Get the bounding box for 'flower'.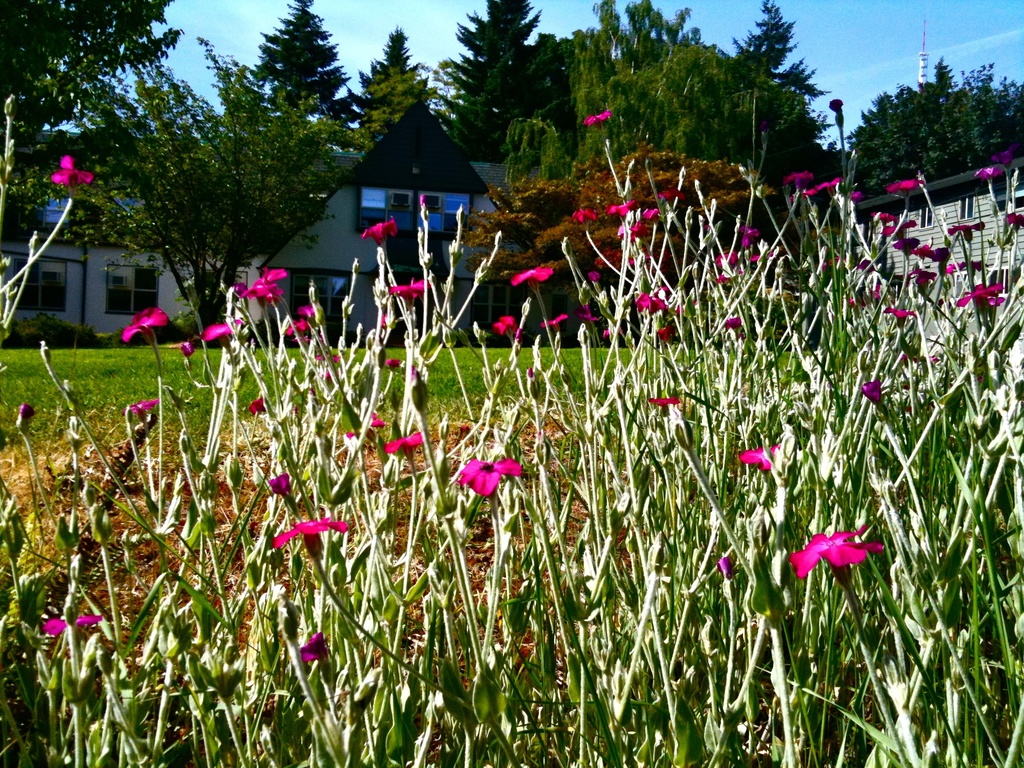
(x1=631, y1=292, x2=669, y2=316).
